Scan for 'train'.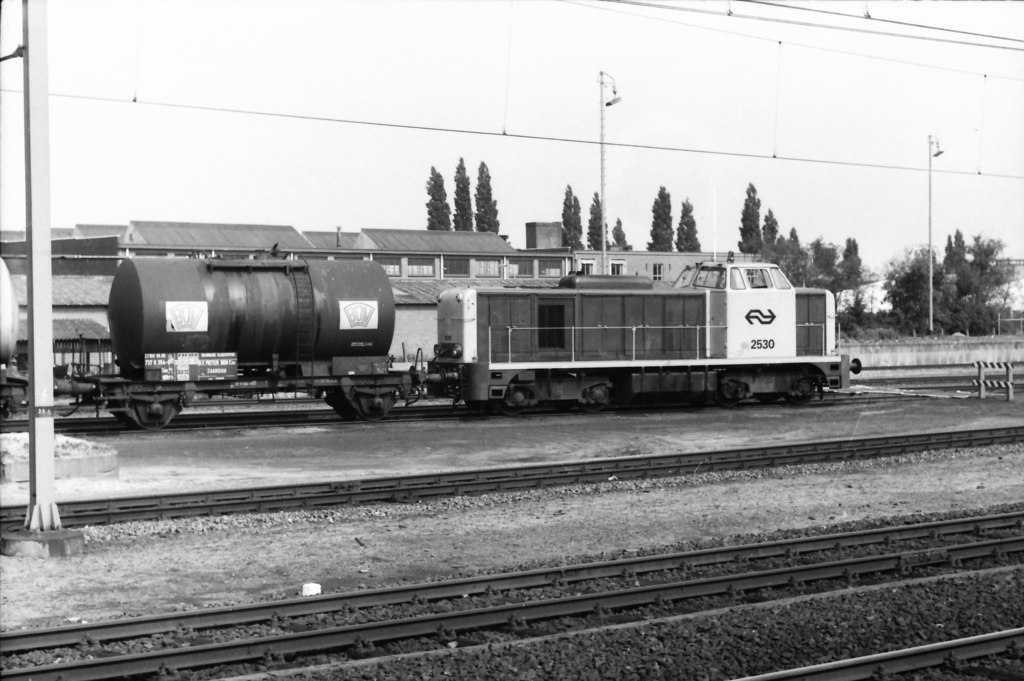
Scan result: 0:259:863:408.
